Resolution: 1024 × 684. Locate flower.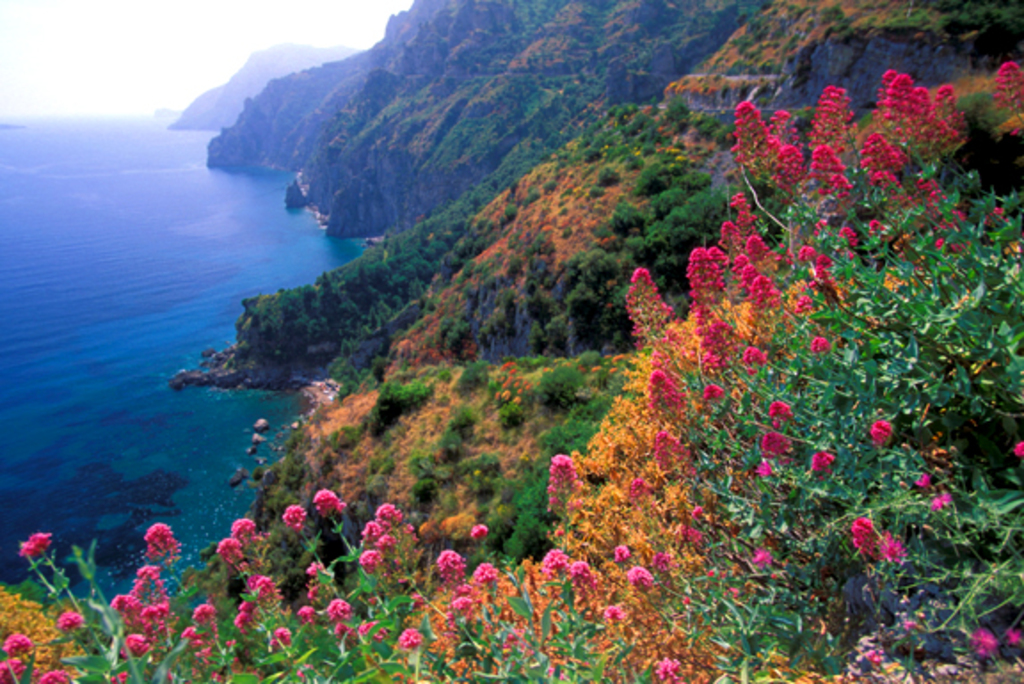
548:453:576:503.
